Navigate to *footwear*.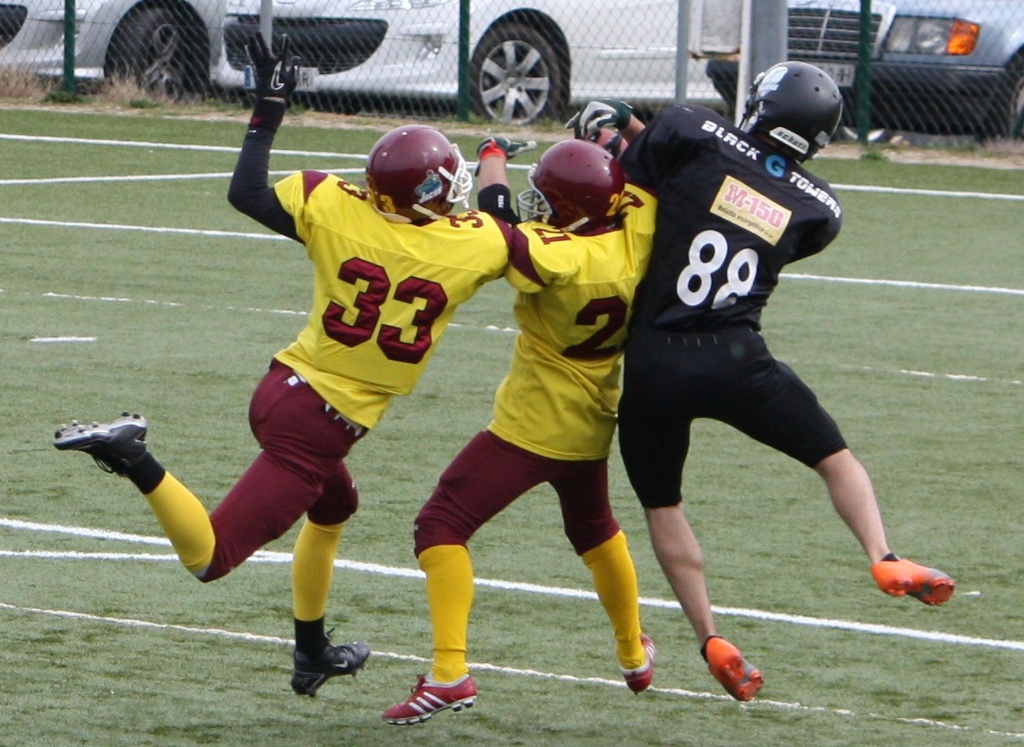
Navigation target: [281, 643, 362, 711].
